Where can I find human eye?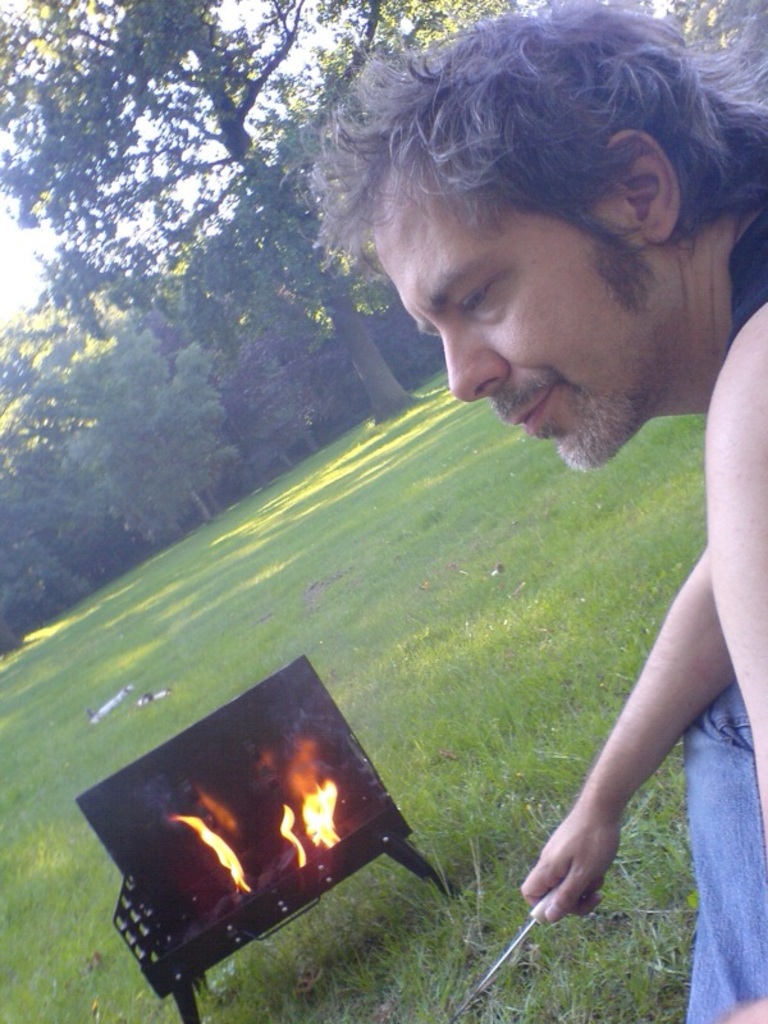
You can find it at left=465, top=279, right=499, bottom=319.
